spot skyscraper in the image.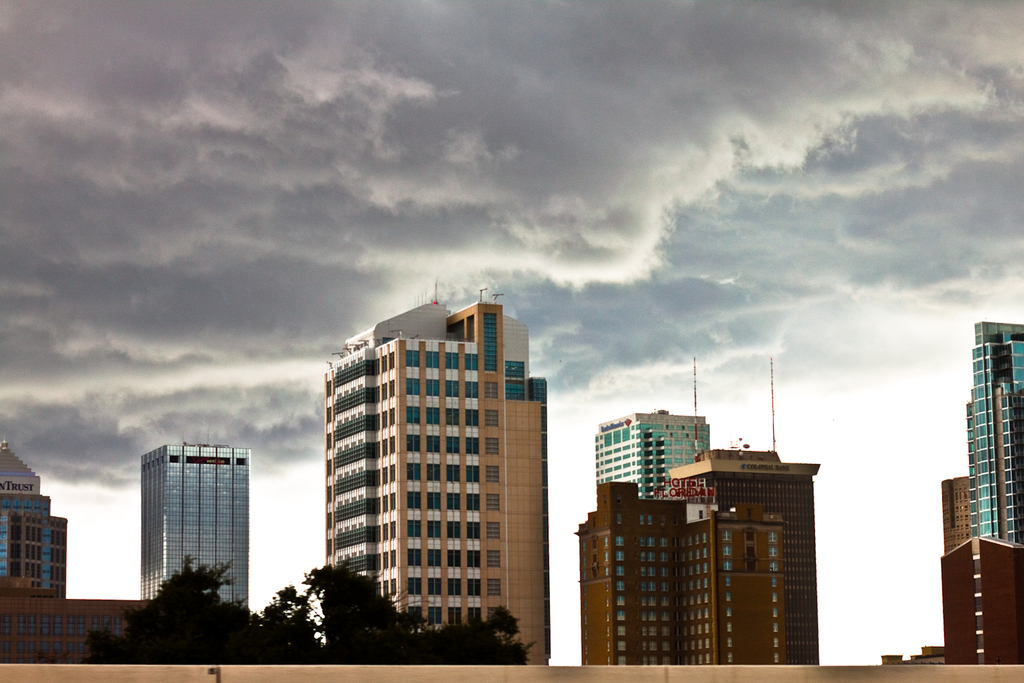
skyscraper found at 299:303:562:651.
